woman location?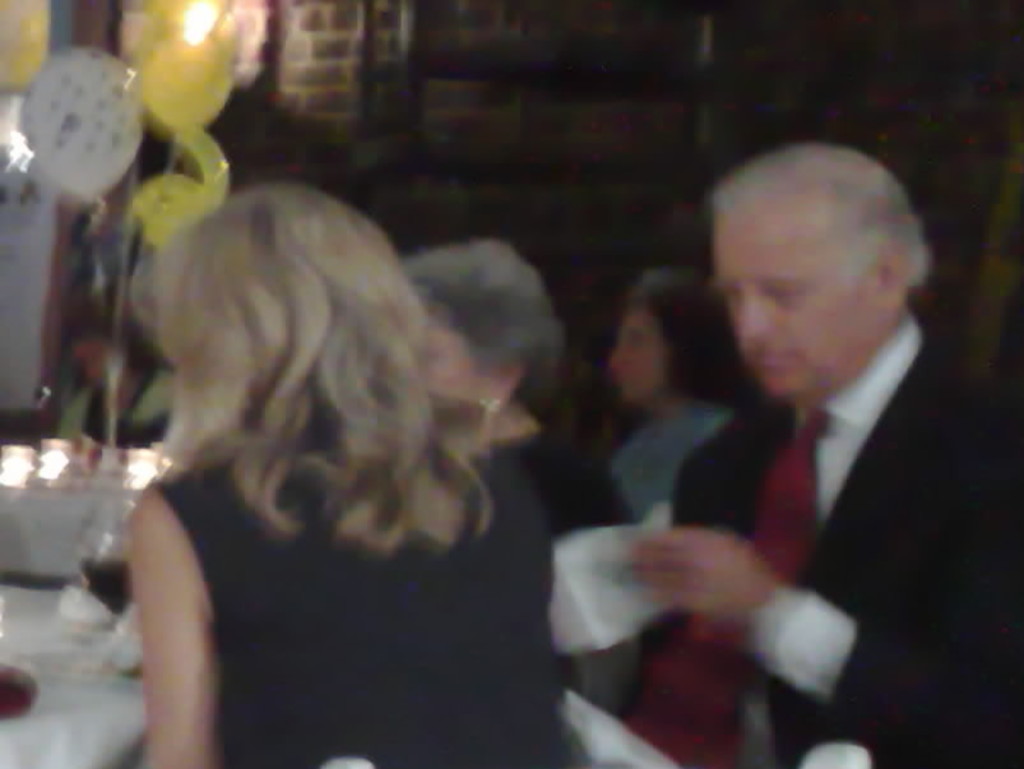
[left=404, top=236, right=644, bottom=708]
